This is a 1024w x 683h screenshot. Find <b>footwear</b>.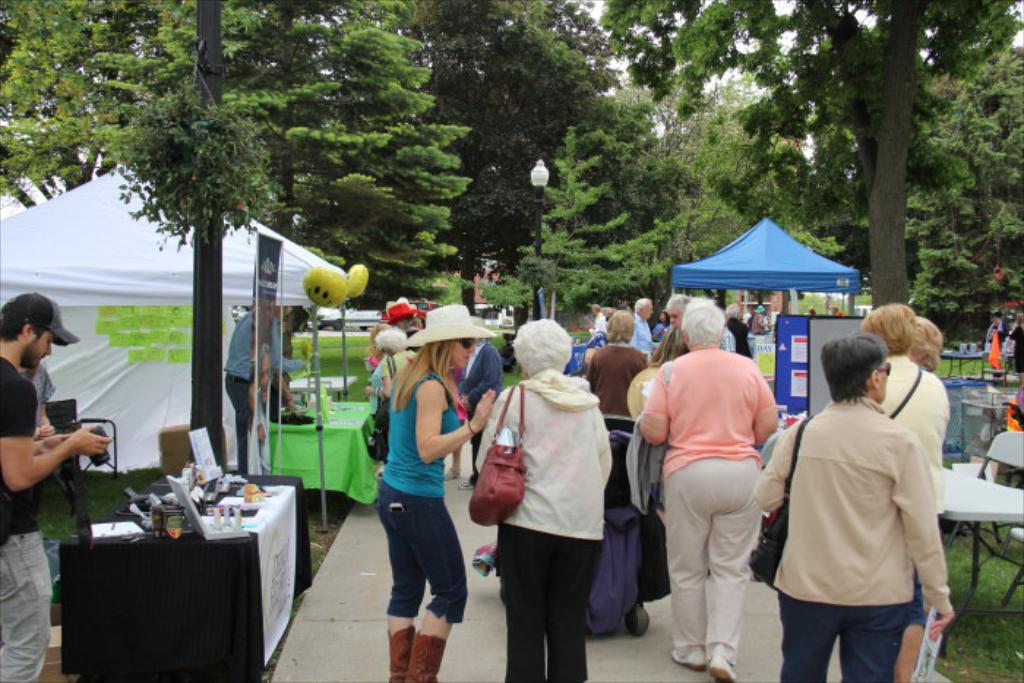
Bounding box: rect(709, 651, 733, 682).
